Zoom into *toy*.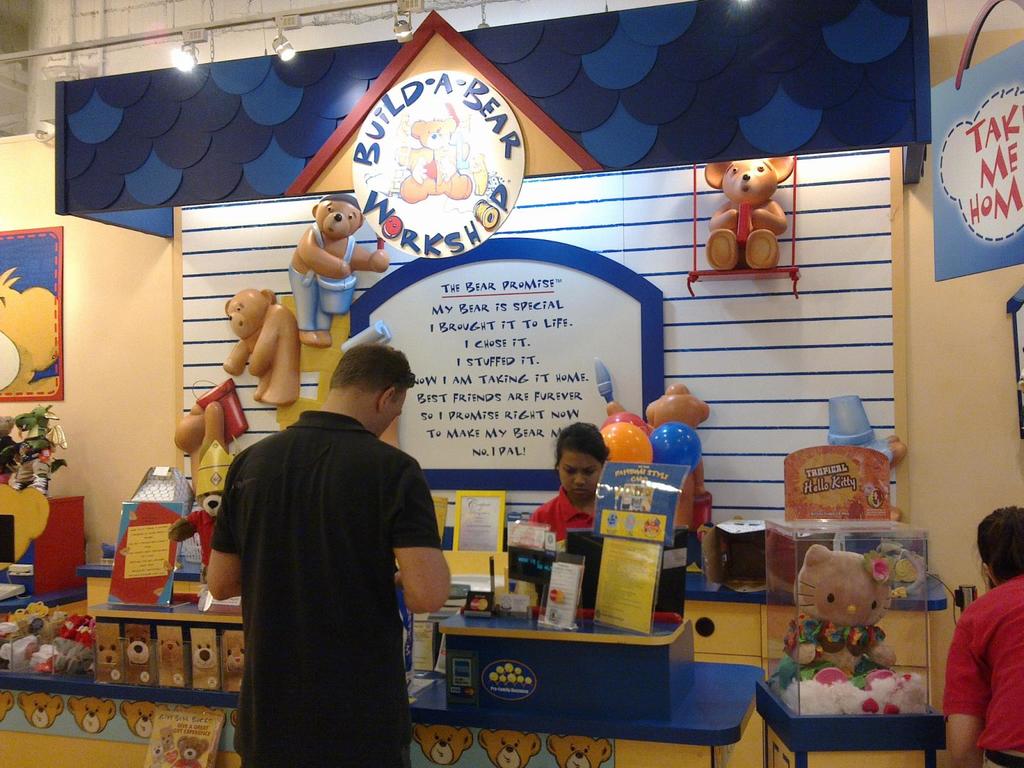
Zoom target: (94, 621, 126, 685).
